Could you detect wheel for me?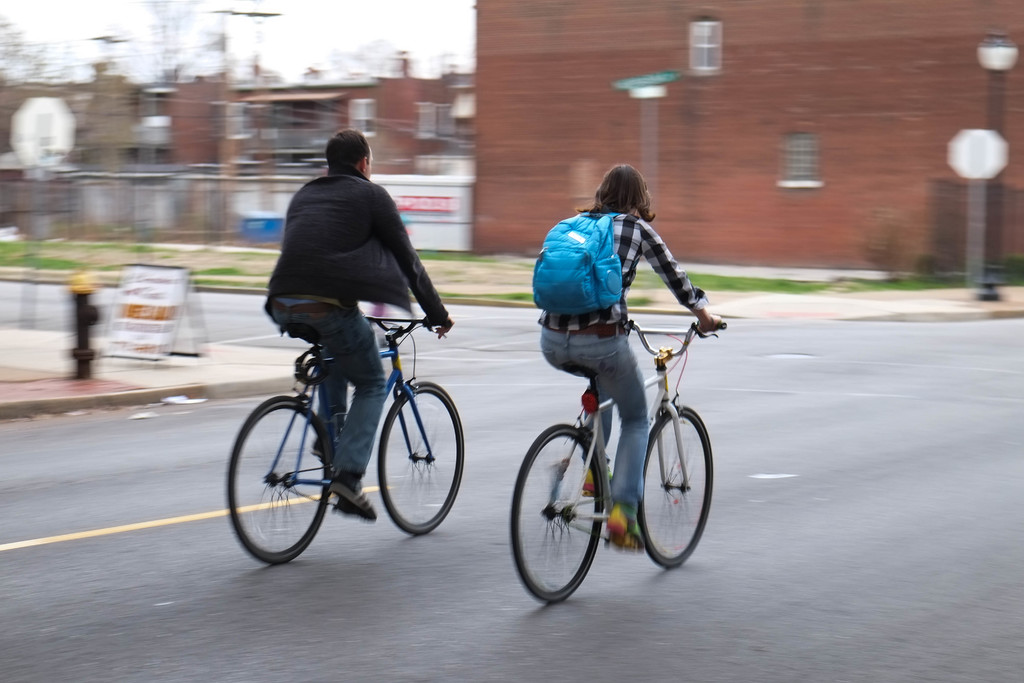
Detection result: x1=230 y1=399 x2=332 y2=563.
